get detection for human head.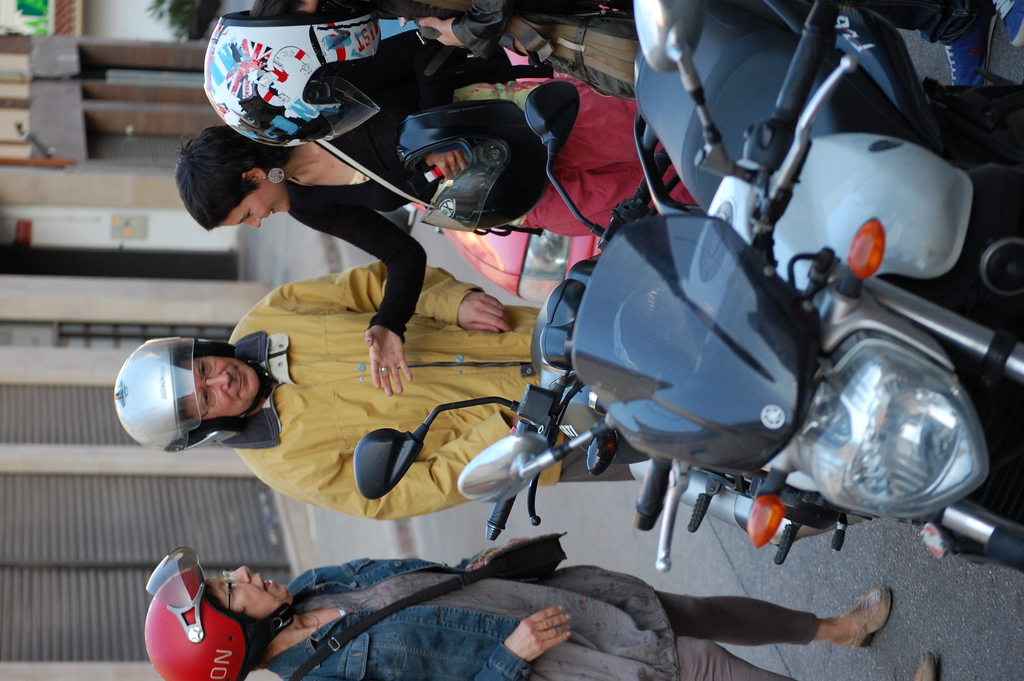
Detection: 147 565 296 680.
